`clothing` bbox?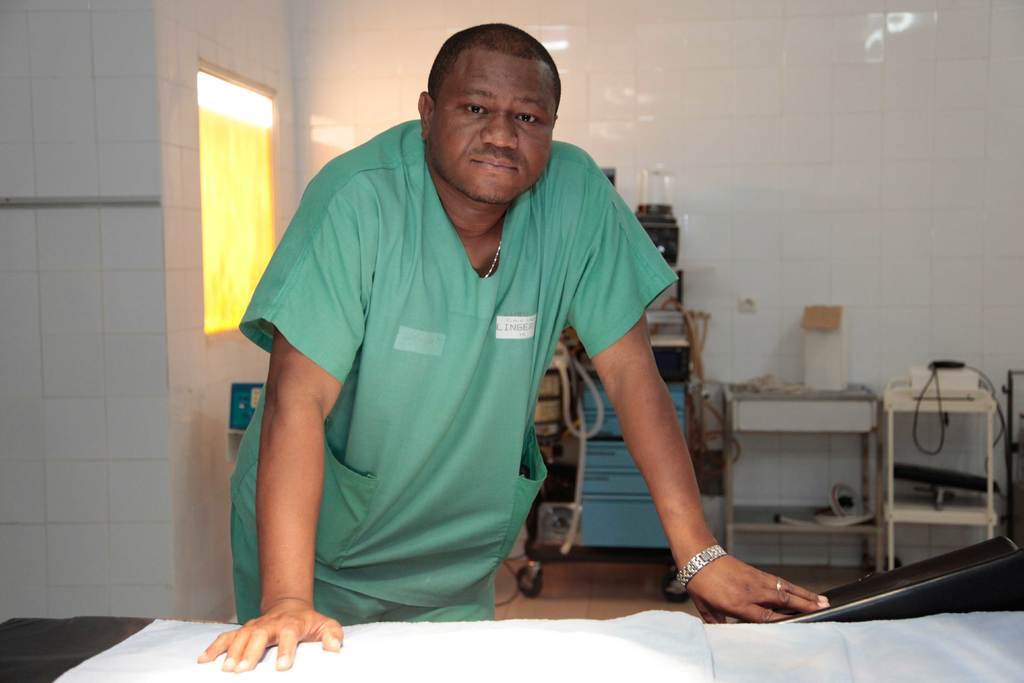
(left=257, top=111, right=720, bottom=621)
